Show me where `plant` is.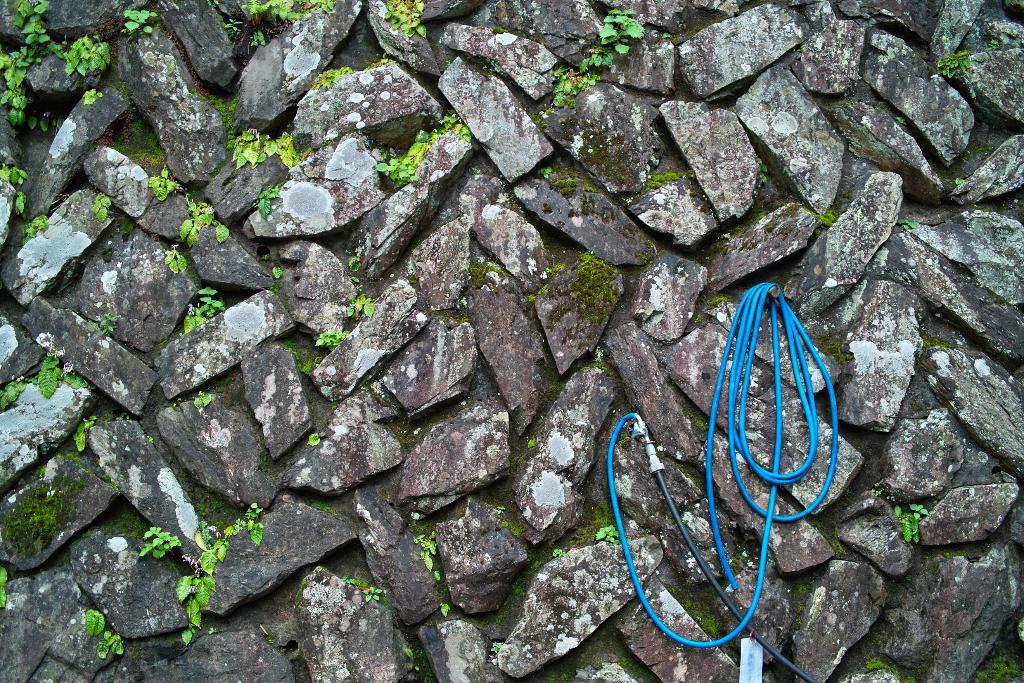
`plant` is at x1=273, y1=268, x2=287, y2=279.
